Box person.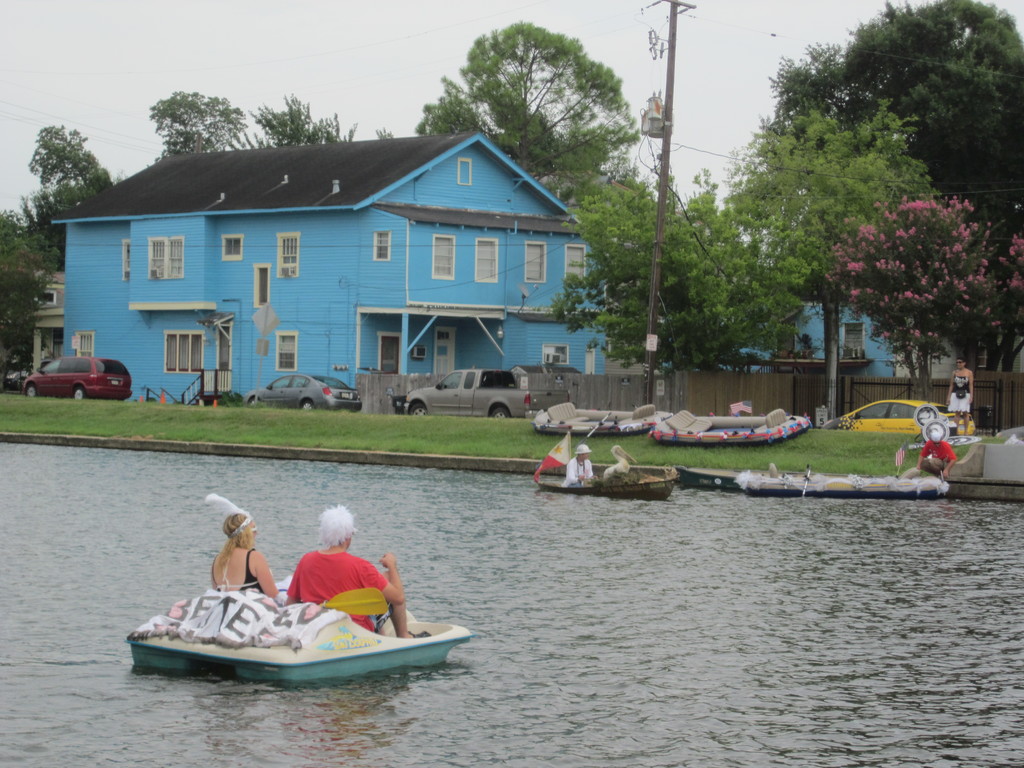
<region>562, 442, 598, 486</region>.
